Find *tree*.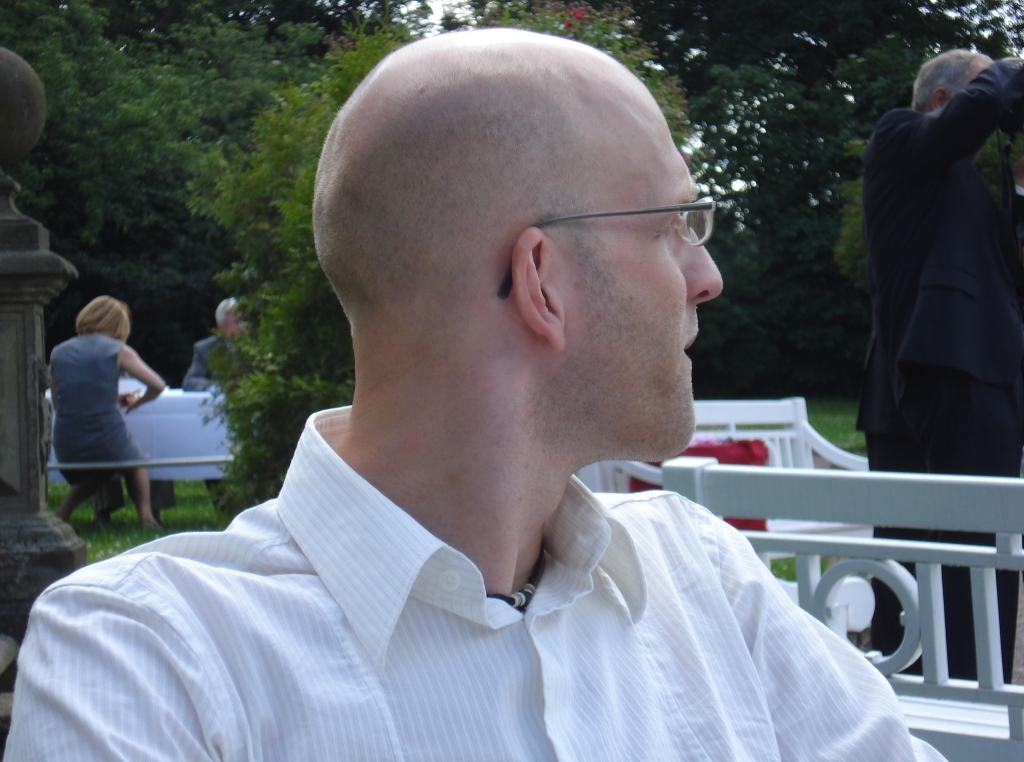
bbox(0, 0, 1023, 517).
